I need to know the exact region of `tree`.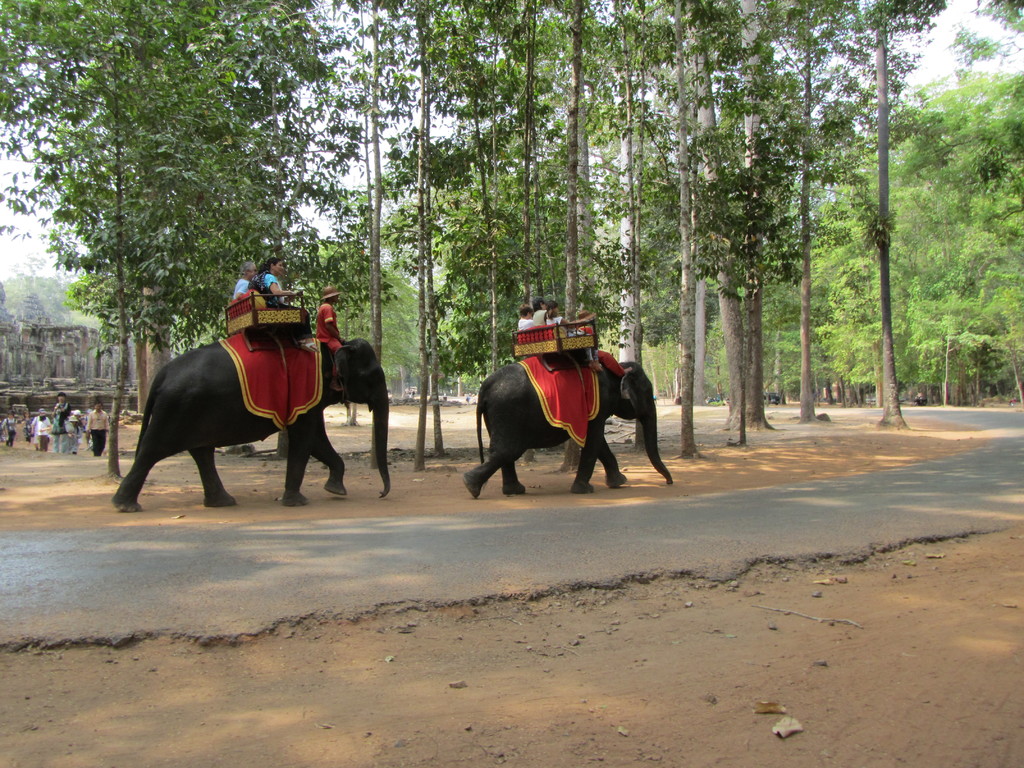
Region: [left=664, top=0, right=717, bottom=463].
